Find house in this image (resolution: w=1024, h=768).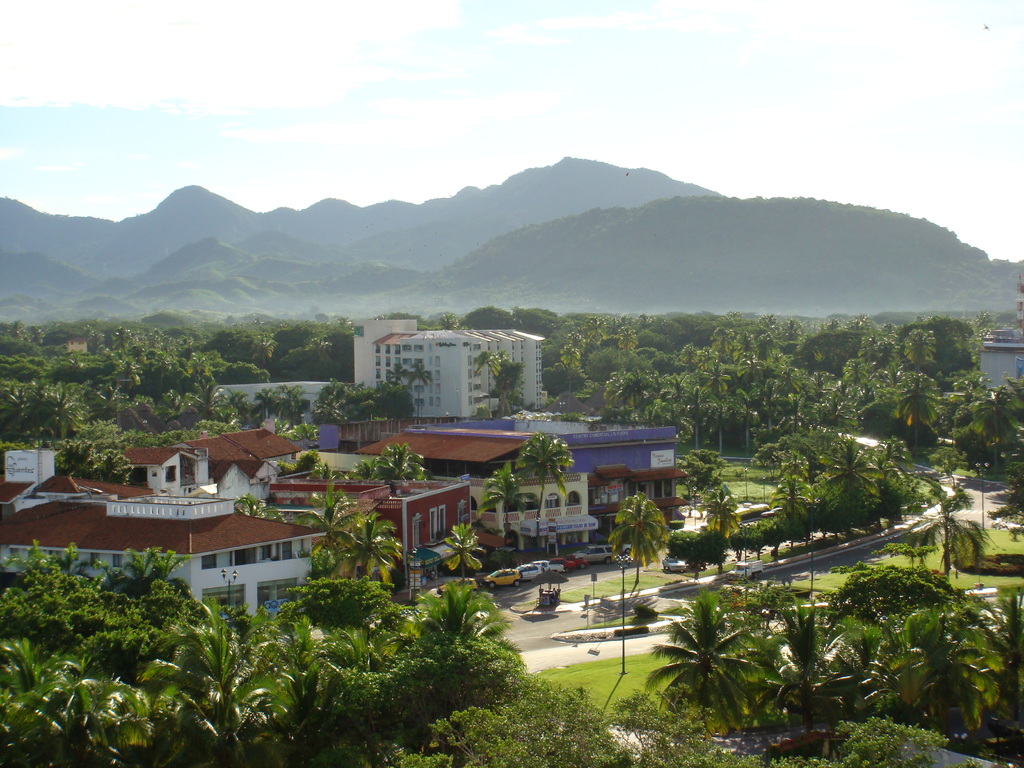
bbox=(979, 330, 1023, 401).
